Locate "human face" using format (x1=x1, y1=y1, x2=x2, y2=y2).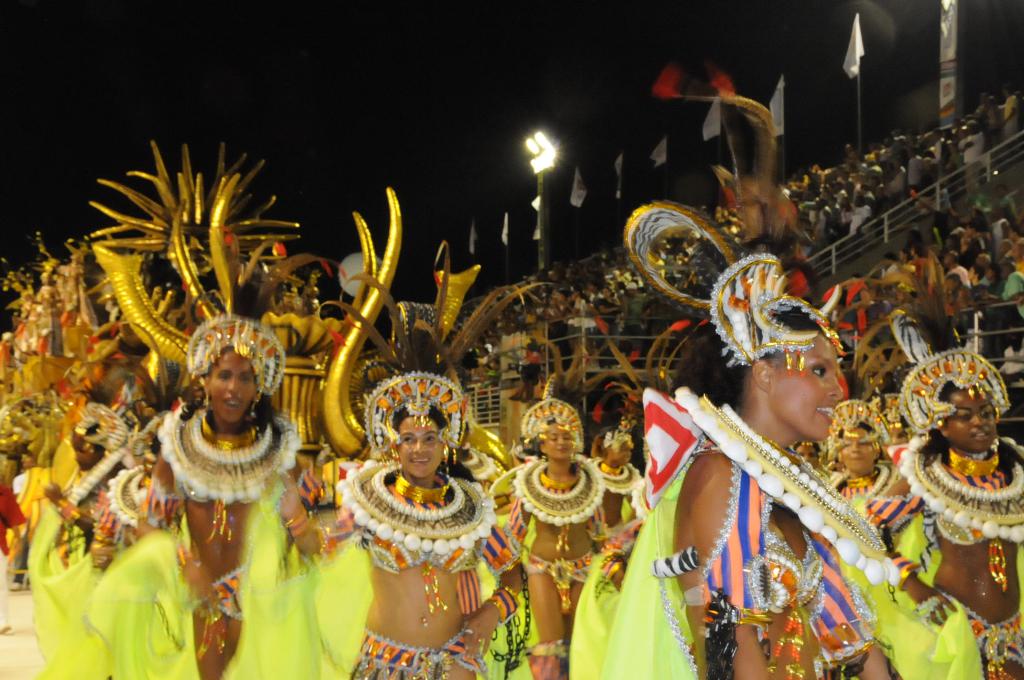
(x1=546, y1=424, x2=573, y2=462).
